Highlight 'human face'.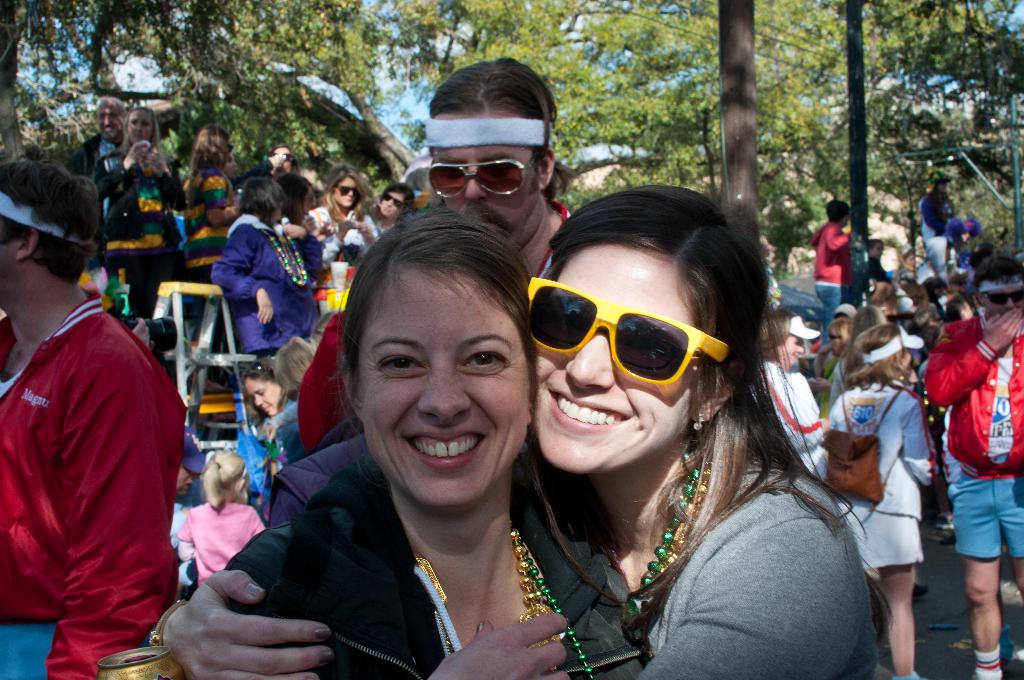
Highlighted region: (left=95, top=101, right=123, bottom=136).
